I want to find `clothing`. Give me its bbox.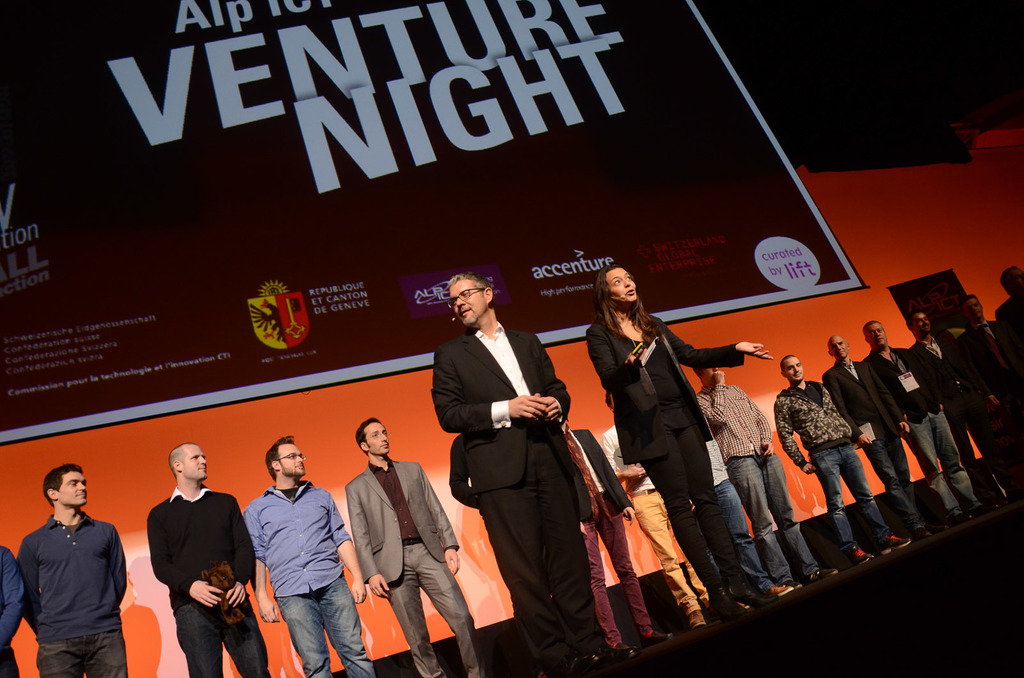
[565, 424, 660, 658].
